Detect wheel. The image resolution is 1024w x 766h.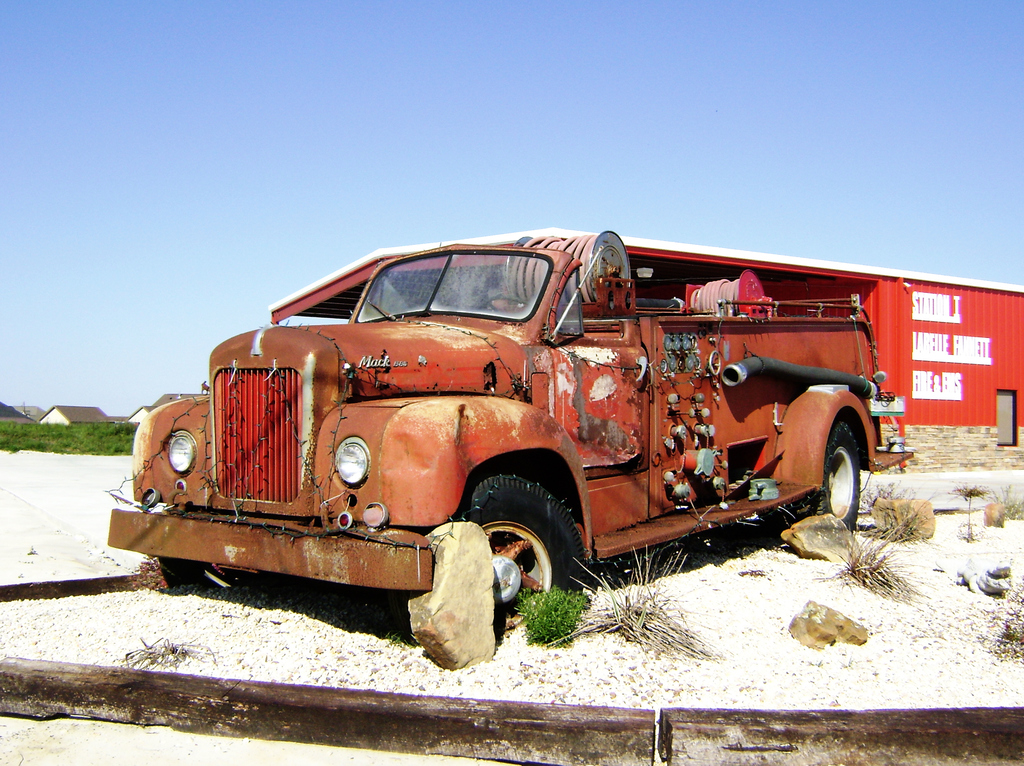
[left=153, top=554, right=205, bottom=584].
